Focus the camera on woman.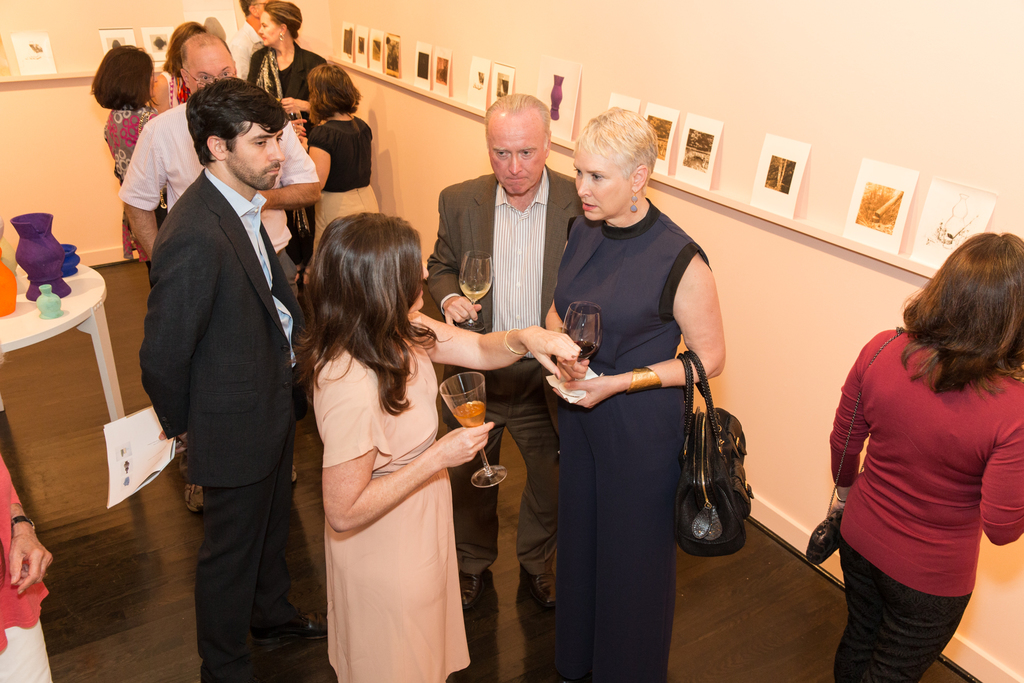
Focus region: {"x1": 88, "y1": 42, "x2": 159, "y2": 268}.
